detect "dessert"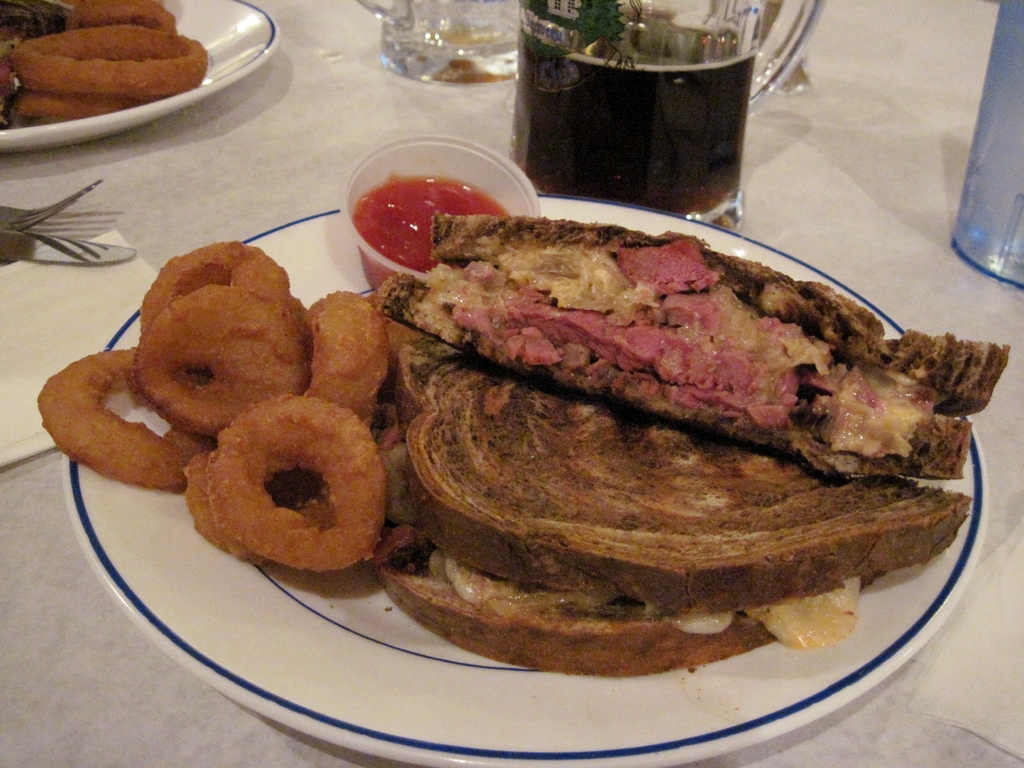
<bbox>180, 404, 385, 591</bbox>
